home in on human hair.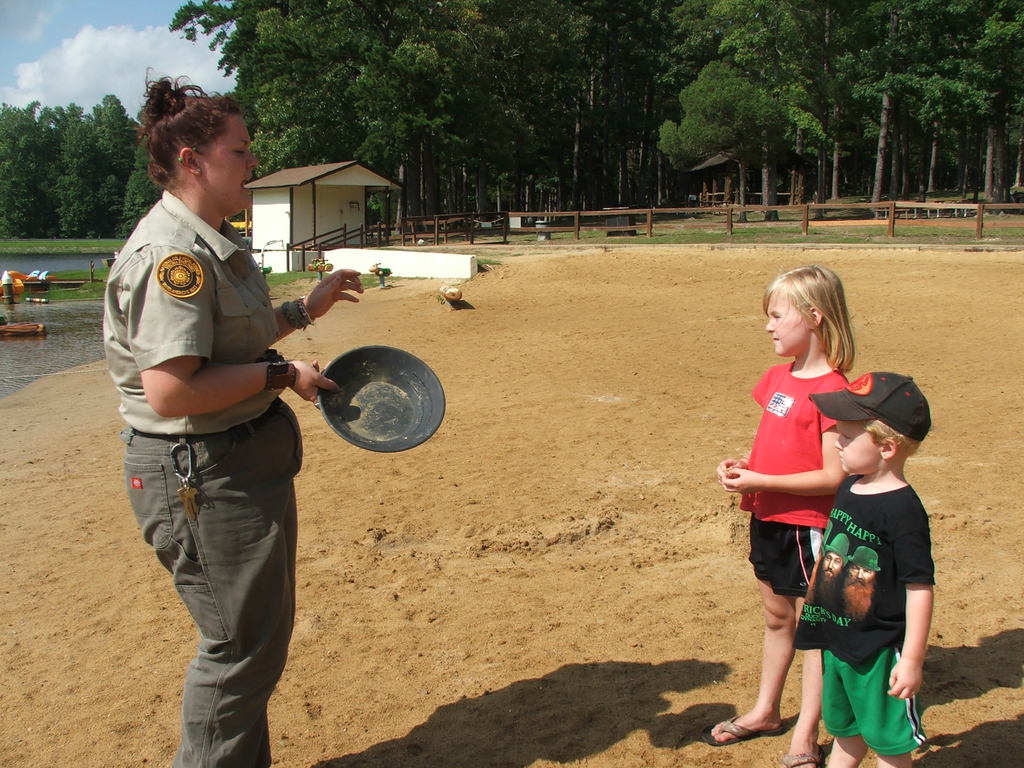
Homed in at select_region(136, 74, 252, 192).
